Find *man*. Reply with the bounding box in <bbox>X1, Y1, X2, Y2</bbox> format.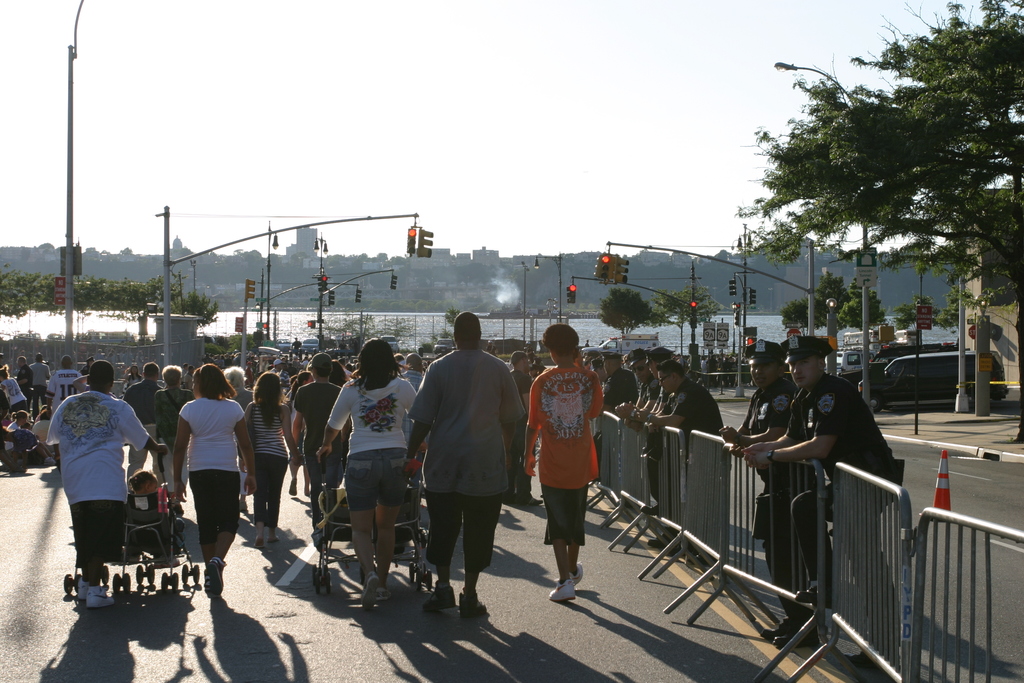
<bbox>76, 350, 95, 373</bbox>.
